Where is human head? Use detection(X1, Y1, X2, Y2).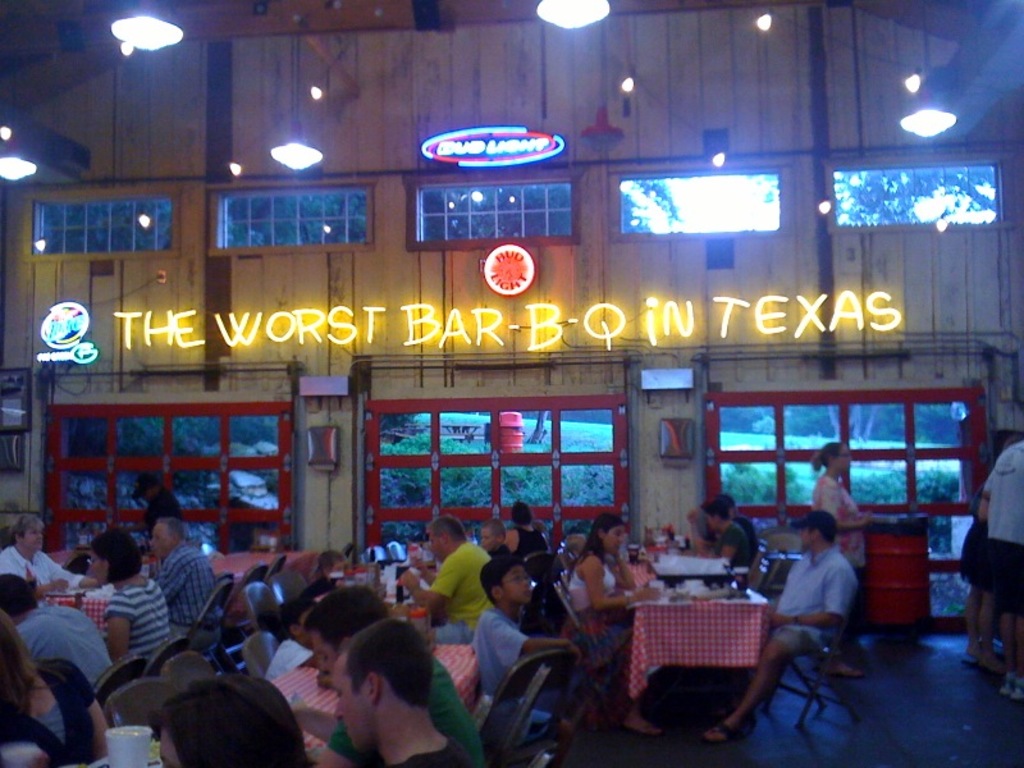
detection(480, 553, 532, 608).
